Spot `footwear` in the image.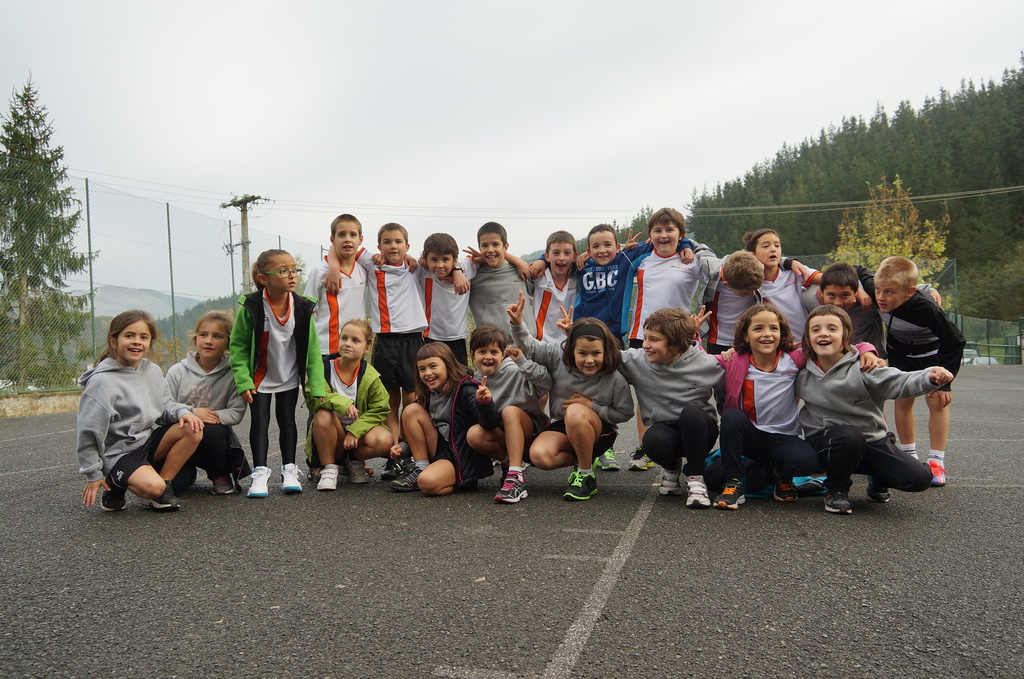
`footwear` found at detection(144, 481, 179, 510).
